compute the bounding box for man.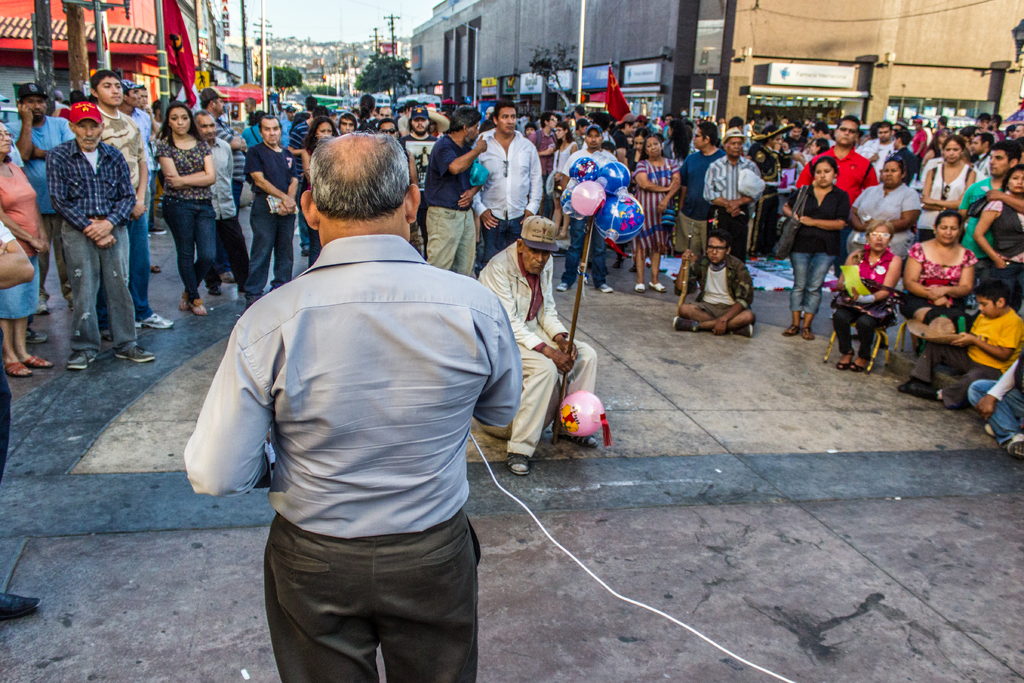
bbox(421, 101, 488, 279).
